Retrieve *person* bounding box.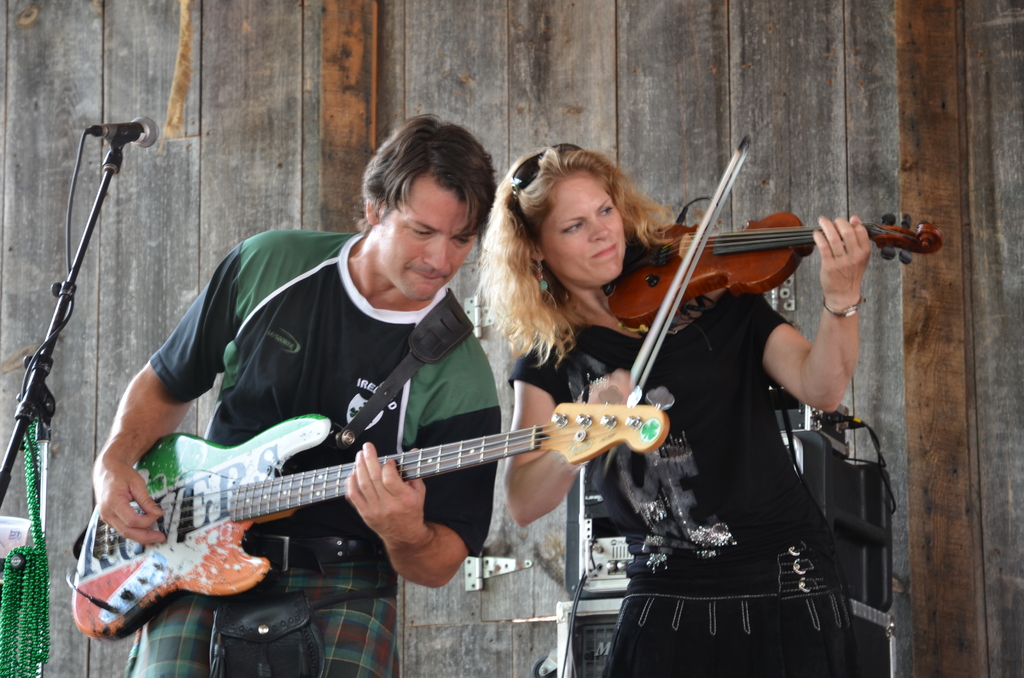
Bounding box: [x1=481, y1=137, x2=876, y2=677].
